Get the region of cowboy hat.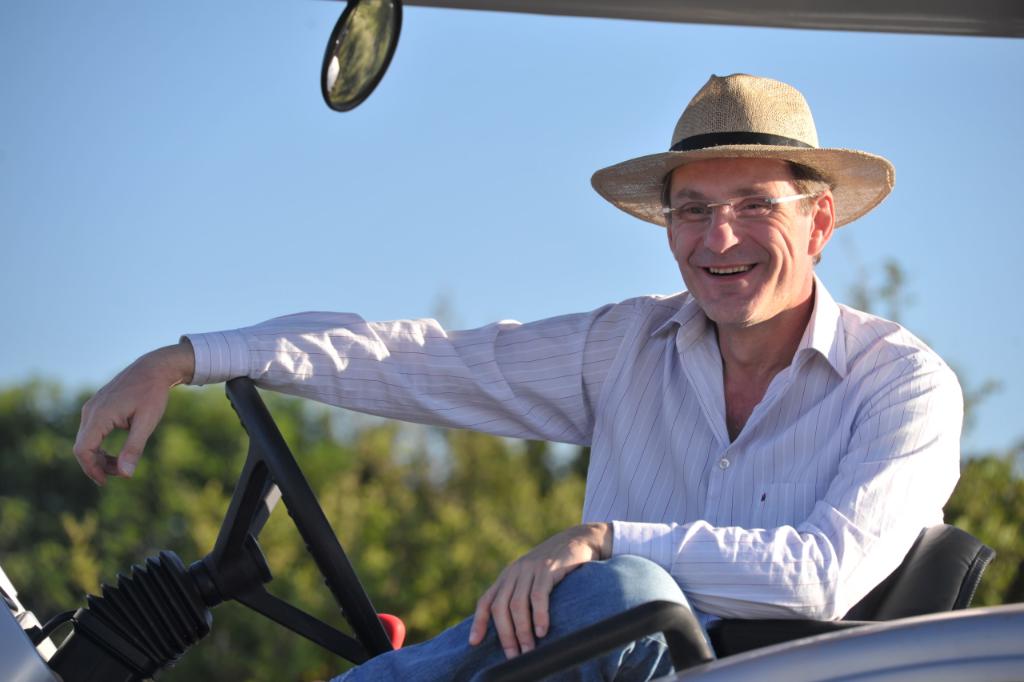
<region>618, 58, 874, 219</region>.
